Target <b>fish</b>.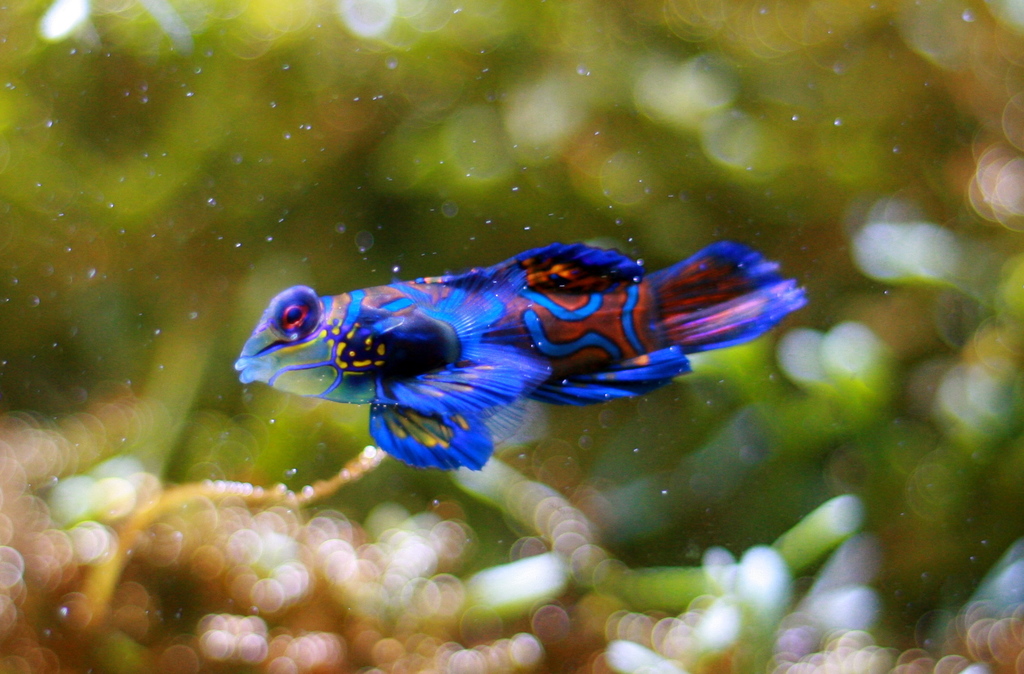
Target region: crop(244, 246, 795, 503).
